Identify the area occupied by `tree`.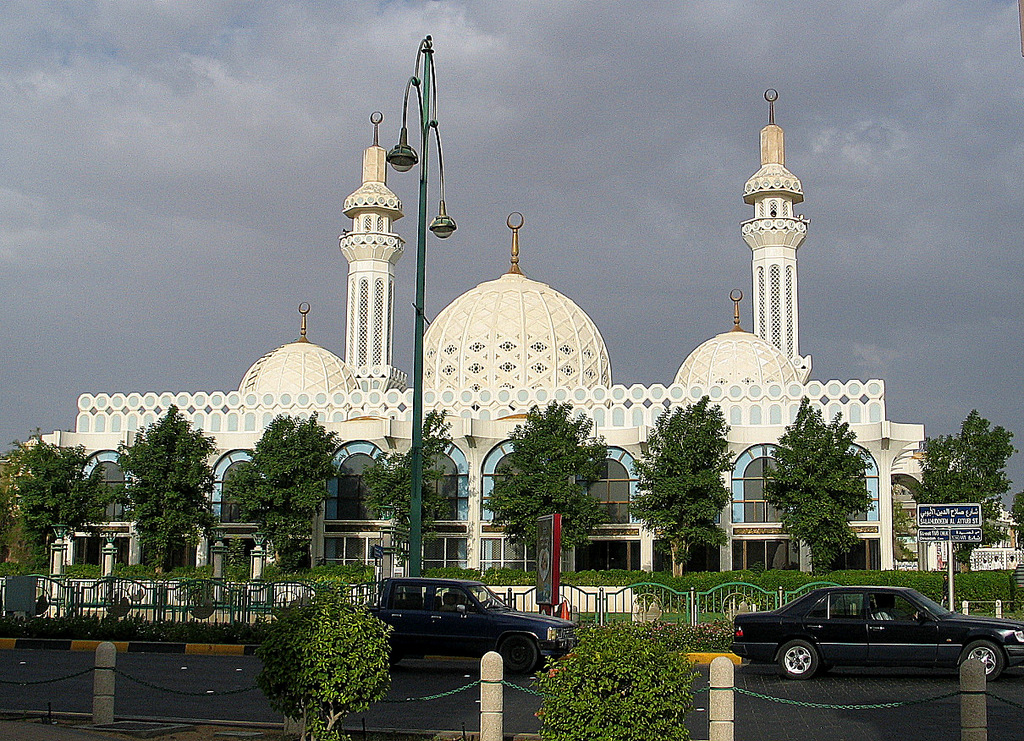
Area: 761:397:877:572.
